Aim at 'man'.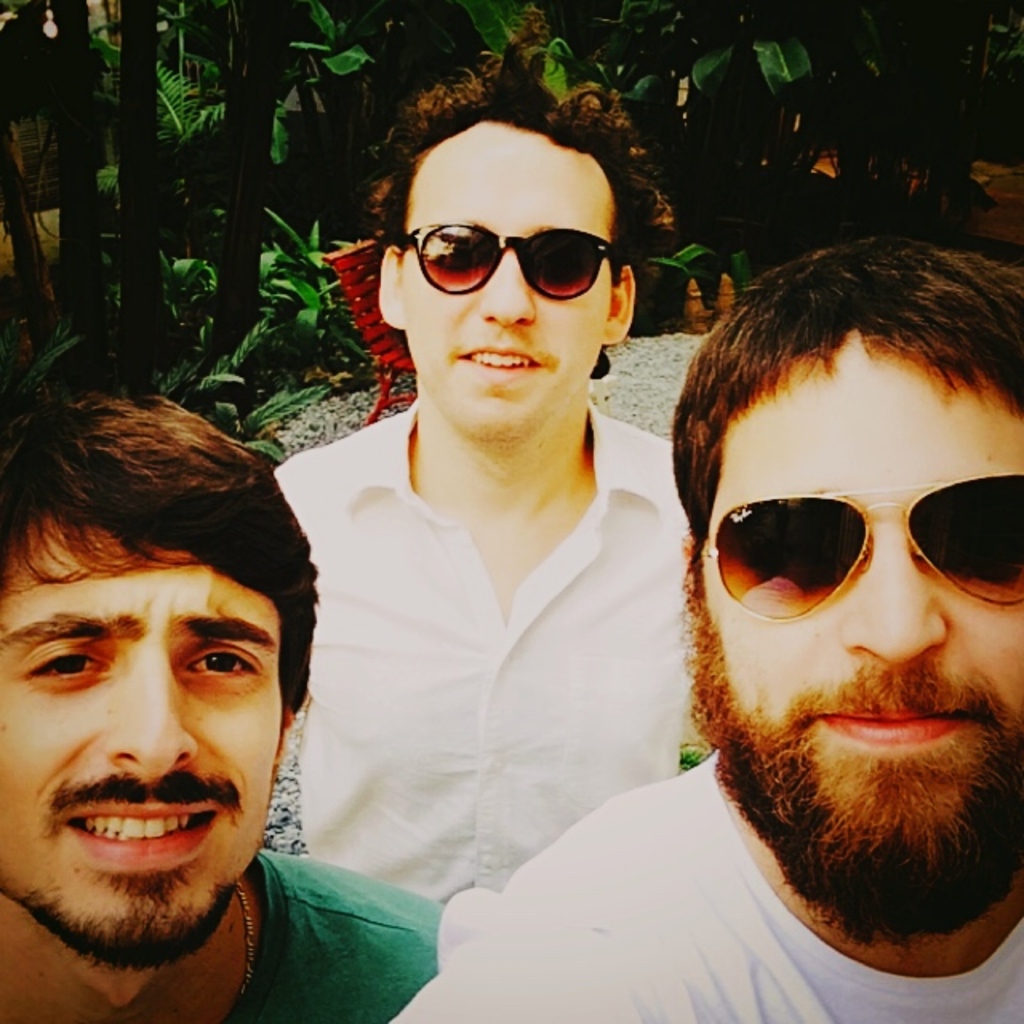
Aimed at detection(392, 227, 1022, 1022).
